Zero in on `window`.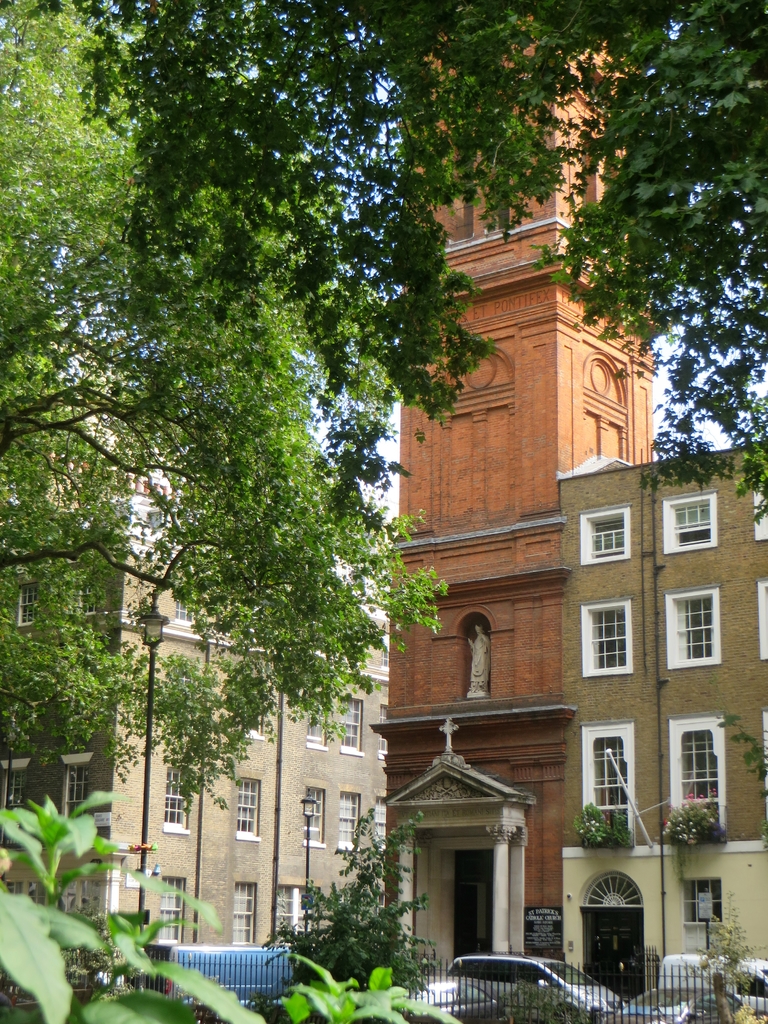
Zeroed in: [x1=161, y1=762, x2=191, y2=838].
